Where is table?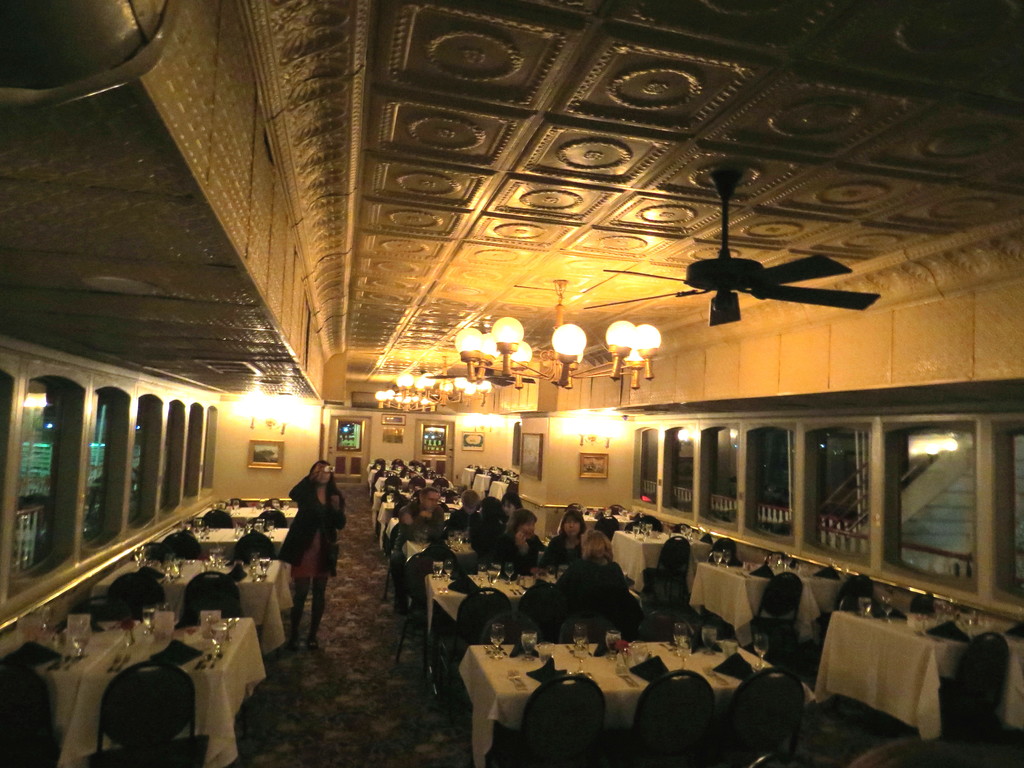
x1=689, y1=561, x2=845, y2=644.
